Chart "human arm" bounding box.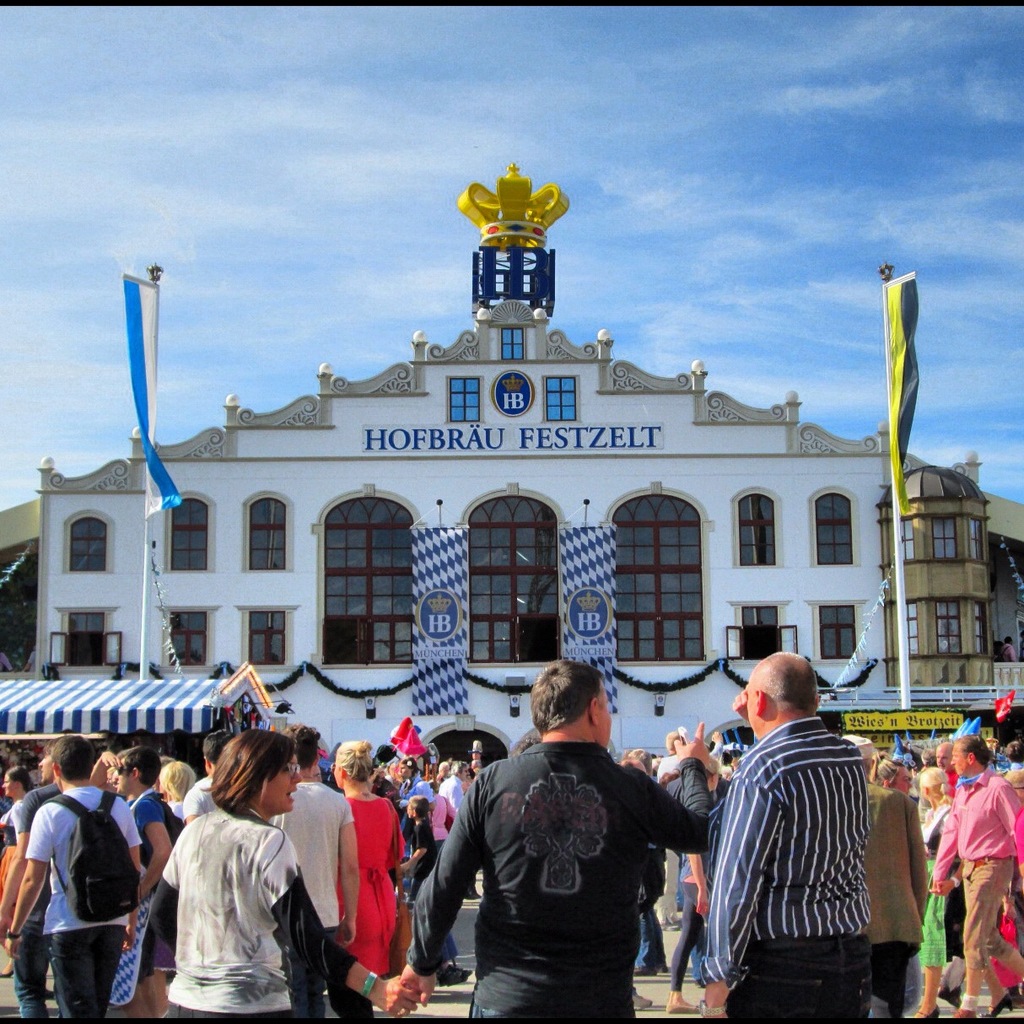
Charted: [1002, 779, 1023, 897].
